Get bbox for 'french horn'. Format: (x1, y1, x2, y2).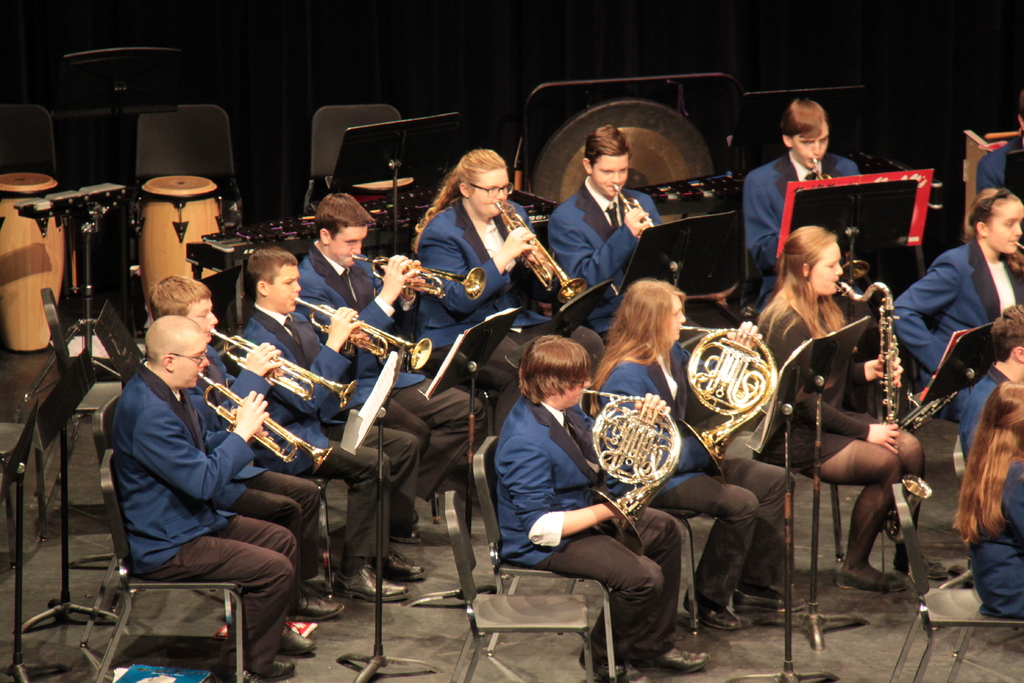
(289, 292, 439, 372).
